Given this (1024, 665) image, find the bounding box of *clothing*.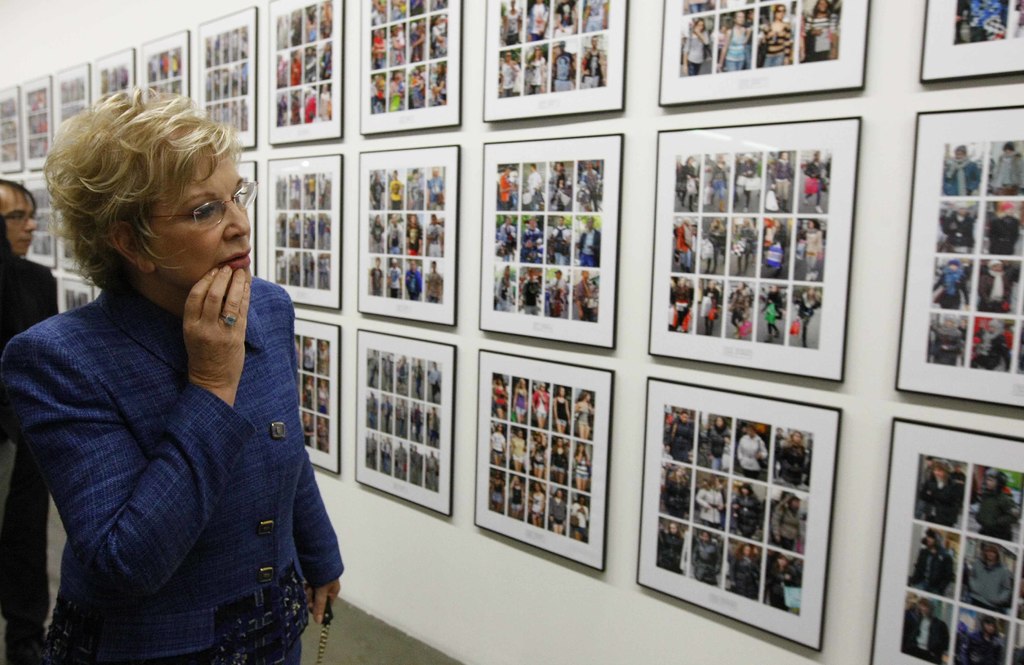
crop(294, 258, 300, 279).
